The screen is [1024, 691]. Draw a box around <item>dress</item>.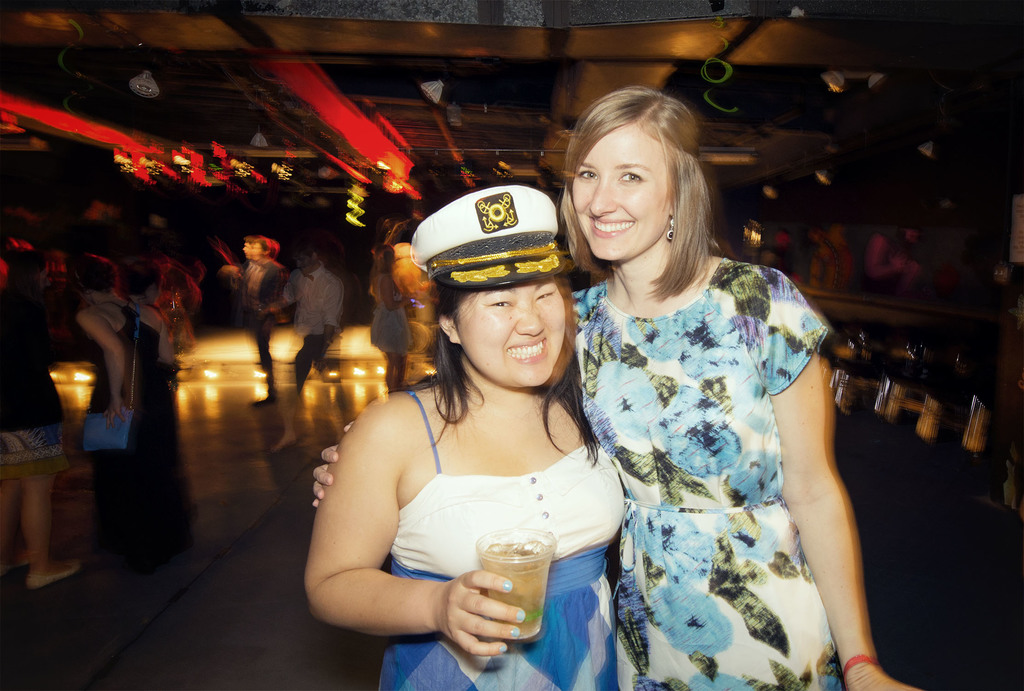
379/386/626/690.
